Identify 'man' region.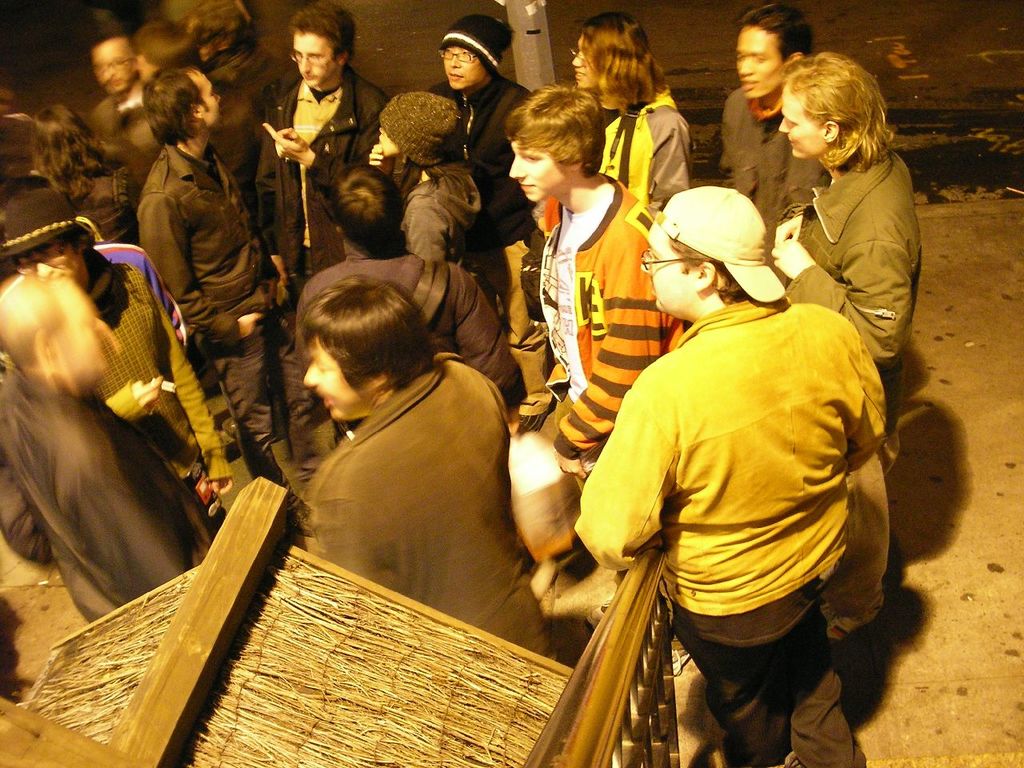
Region: <region>770, 52, 936, 482</region>.
